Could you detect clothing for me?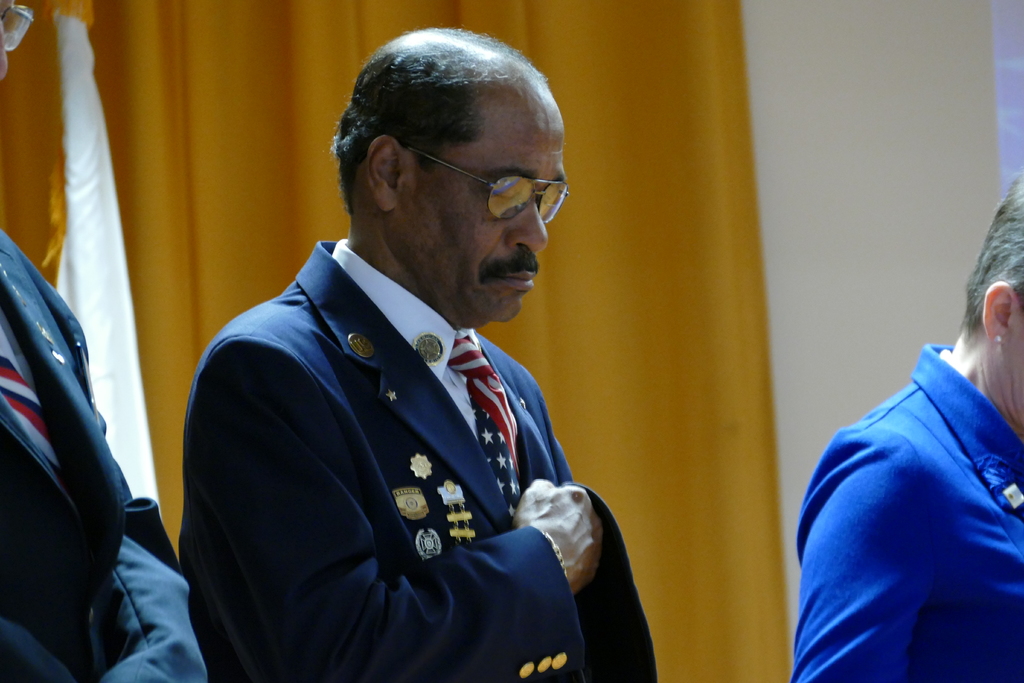
Detection result: bbox=[184, 220, 614, 682].
